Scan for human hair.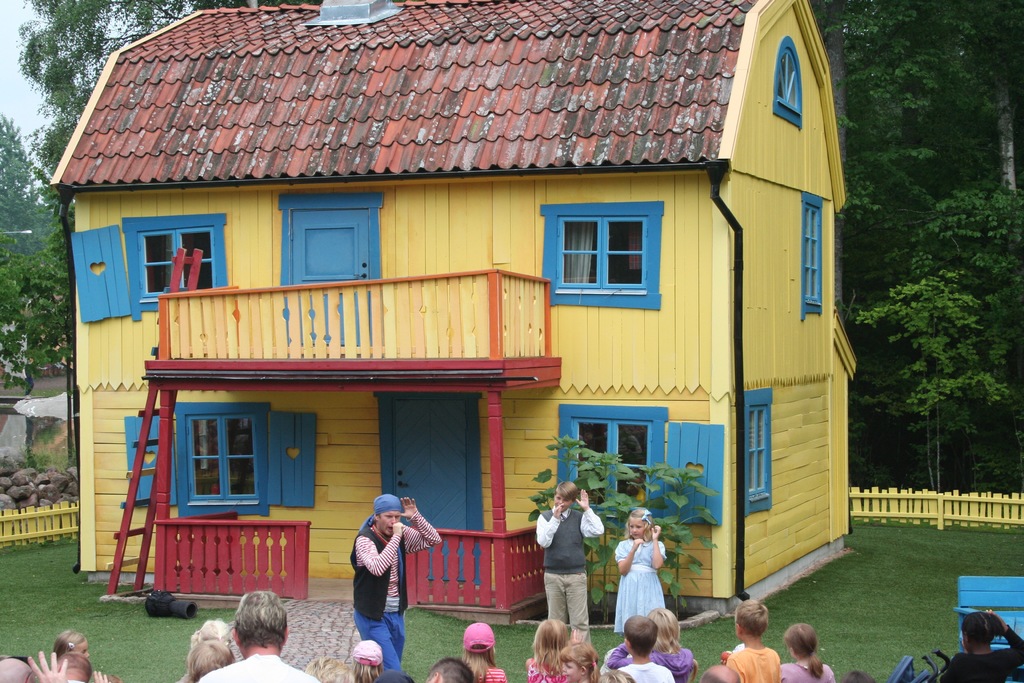
Scan result: <box>463,639,497,682</box>.
